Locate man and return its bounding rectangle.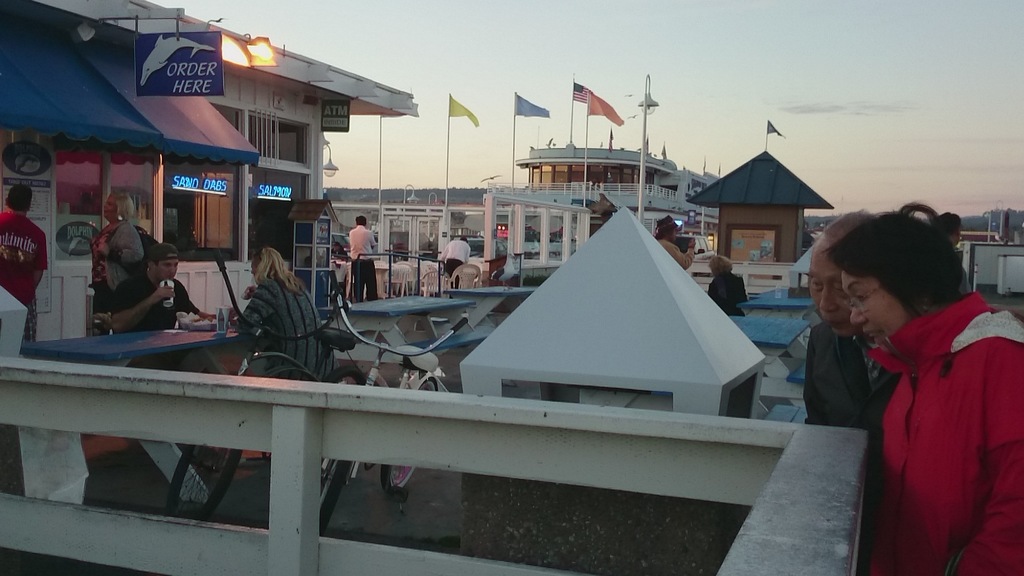
[x1=346, y1=212, x2=383, y2=307].
